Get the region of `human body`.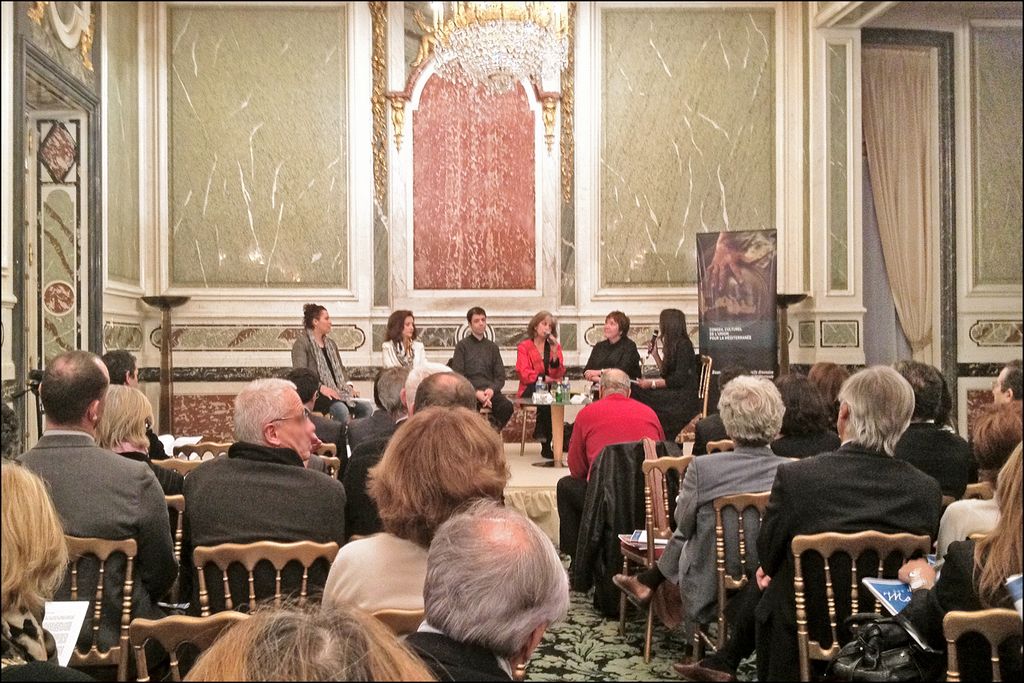
<box>607,440,810,638</box>.
